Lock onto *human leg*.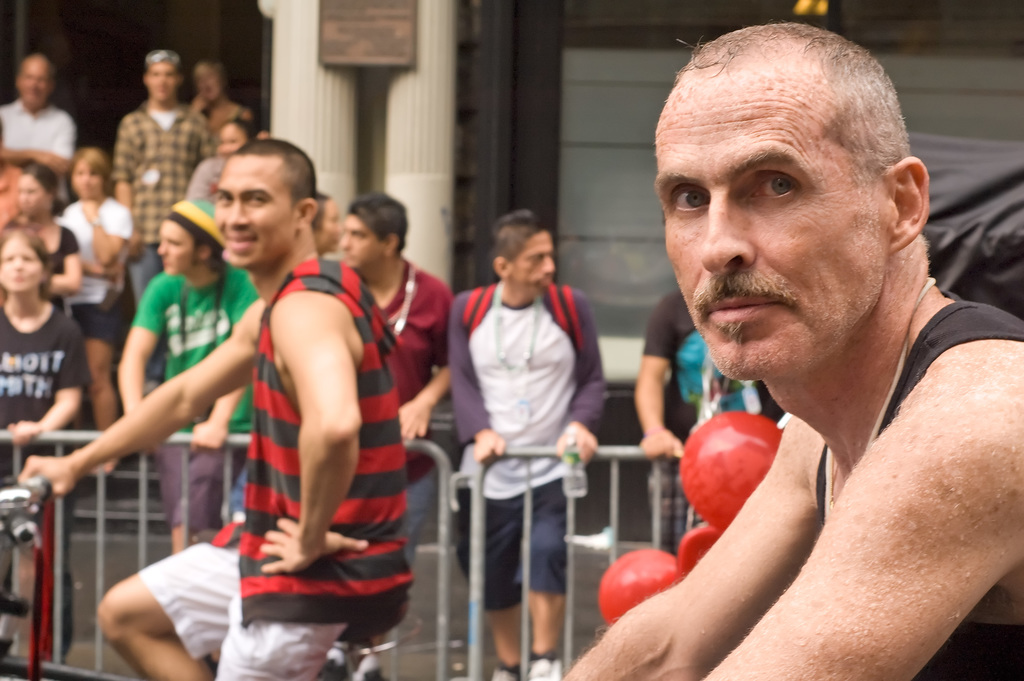
Locked: (211, 603, 364, 680).
